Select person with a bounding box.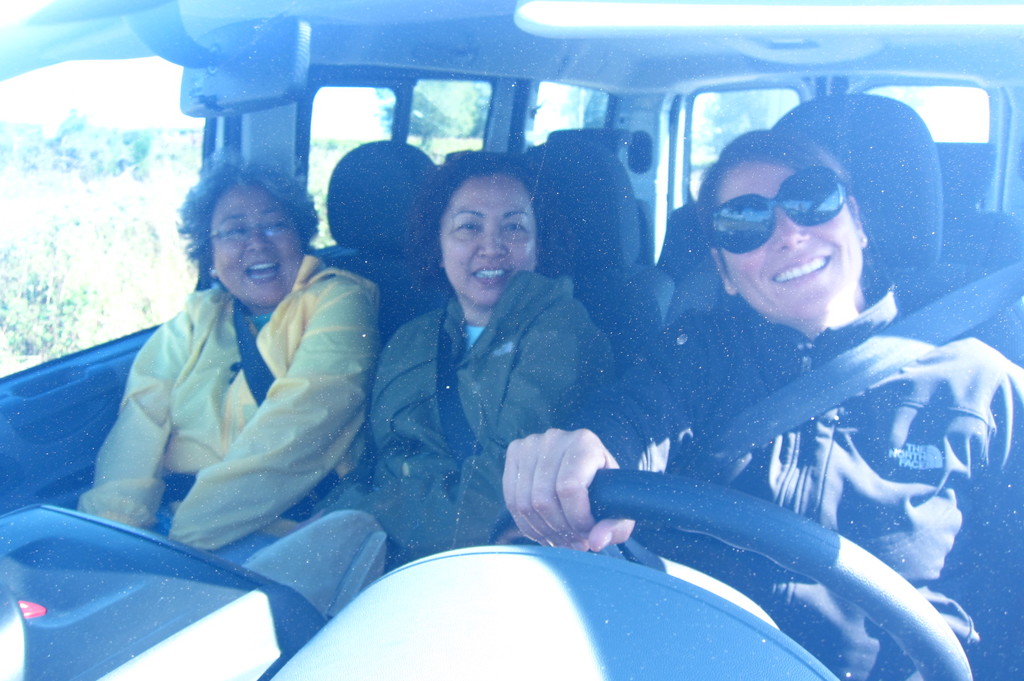
504 129 1023 680.
